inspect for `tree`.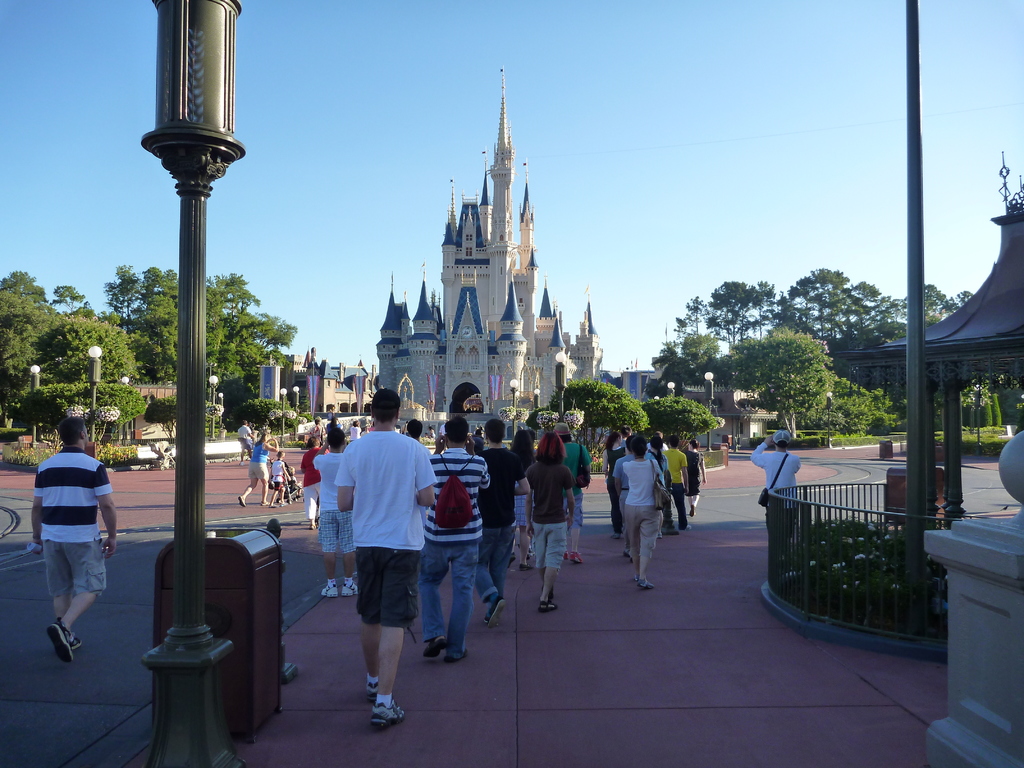
Inspection: 659 341 691 392.
